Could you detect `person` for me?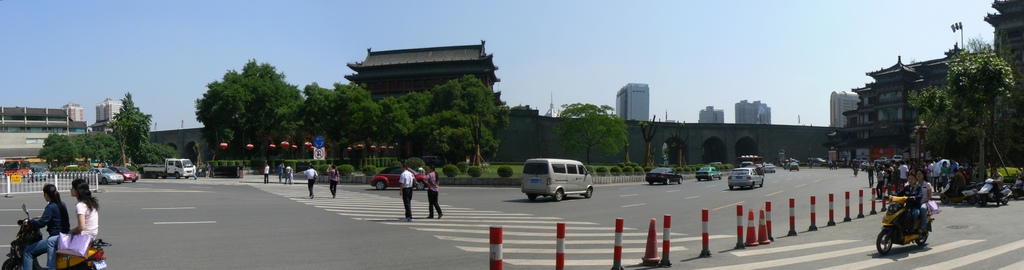
Detection result: box(425, 164, 445, 216).
